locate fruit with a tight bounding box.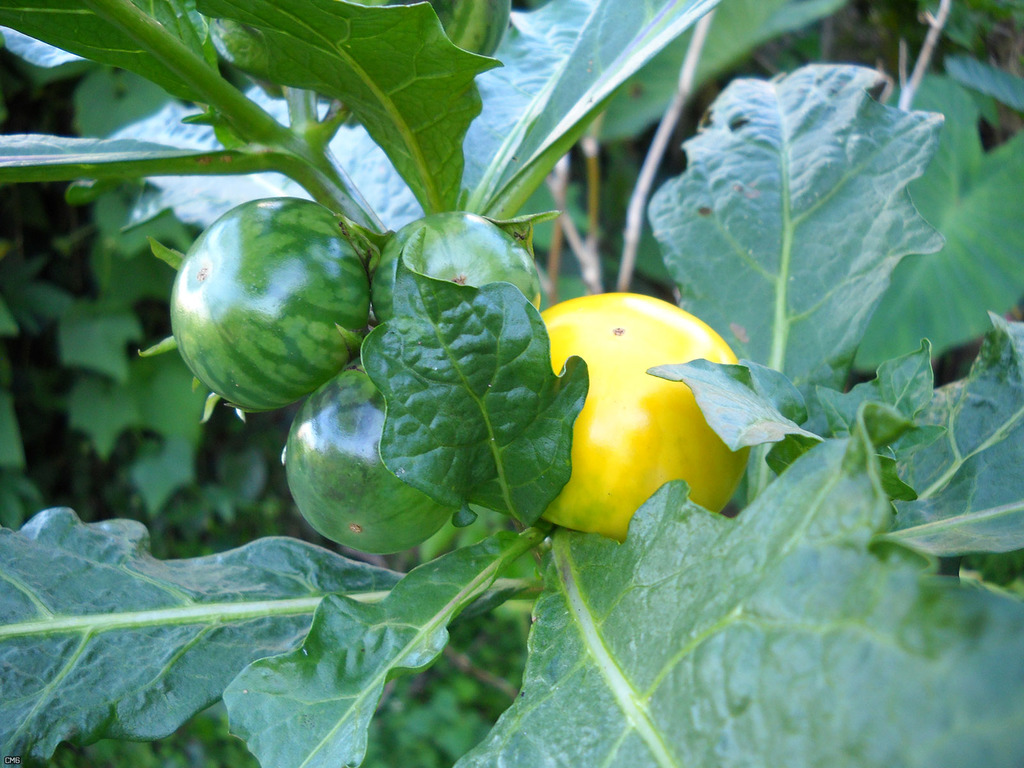
Rect(362, 206, 546, 324).
